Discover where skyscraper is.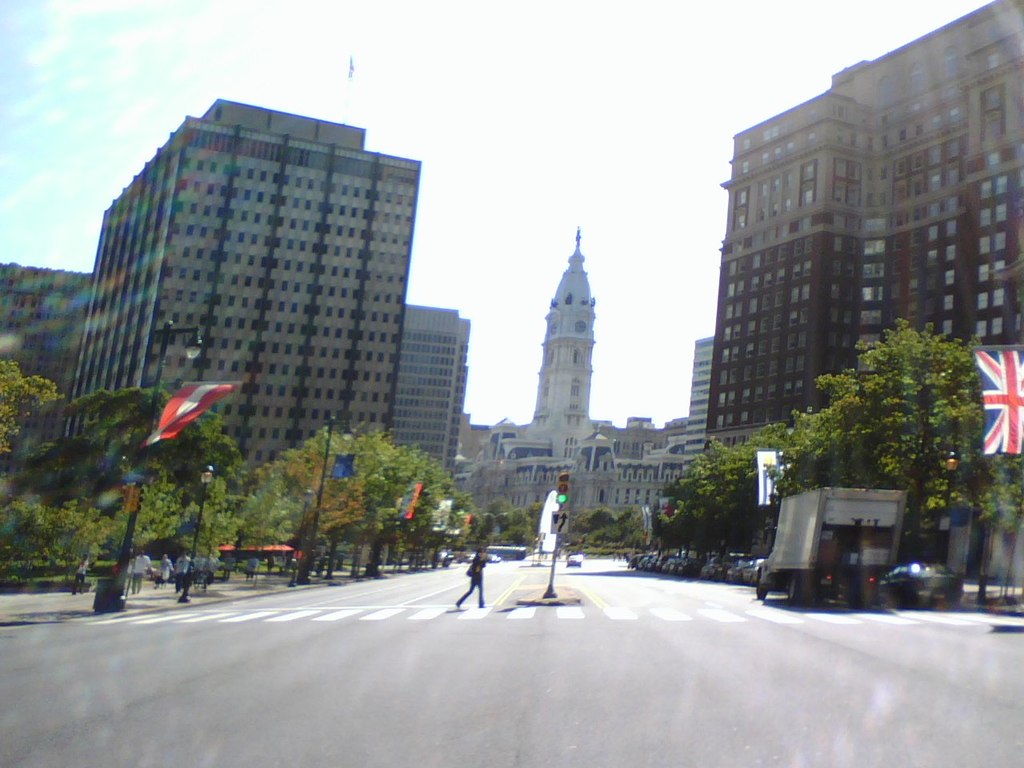
Discovered at [left=703, top=0, right=1023, bottom=436].
